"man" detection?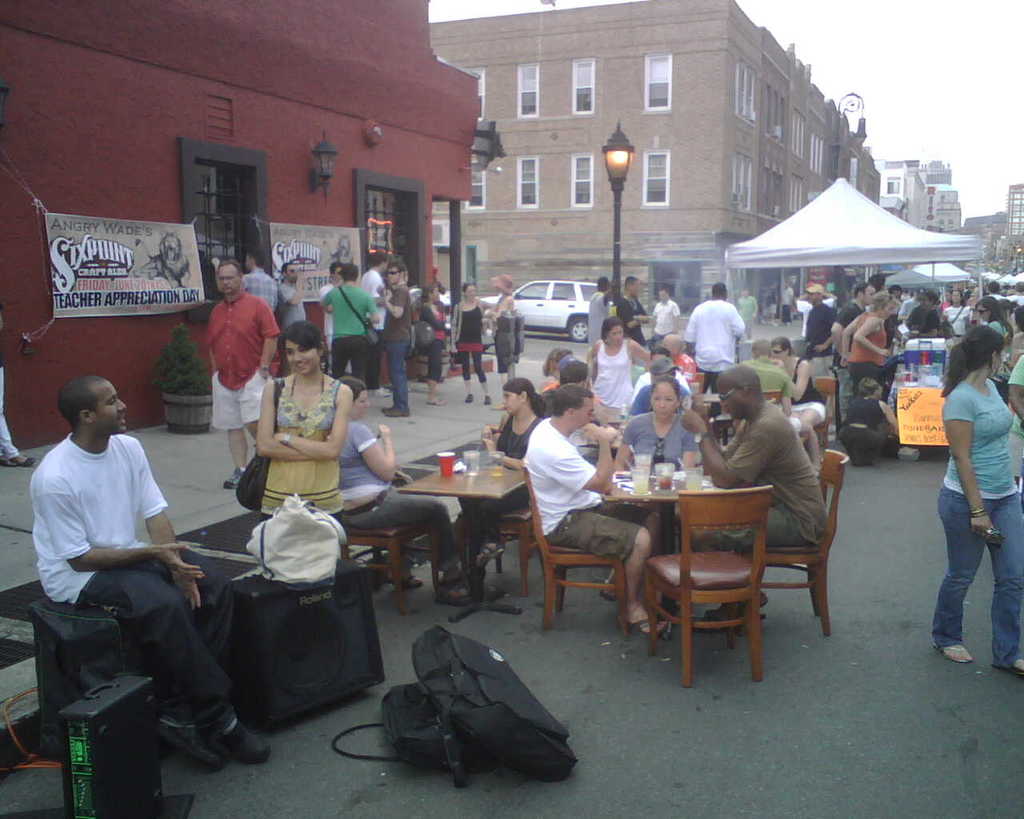
(683,282,747,399)
